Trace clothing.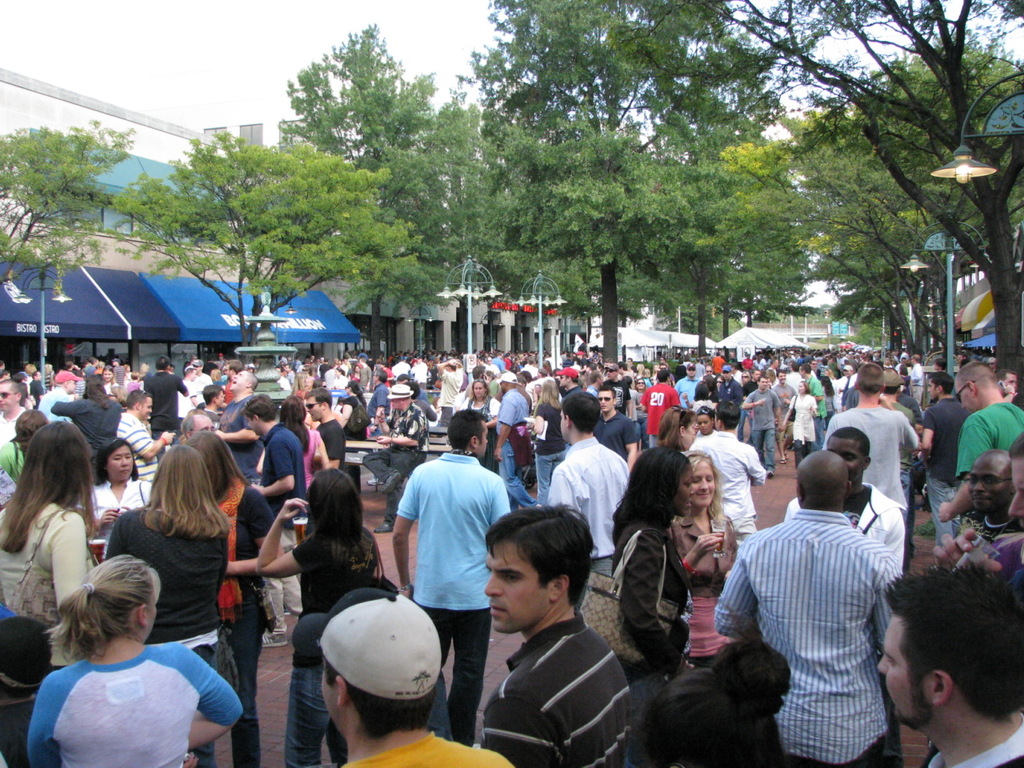
Traced to left=219, top=376, right=241, bottom=410.
